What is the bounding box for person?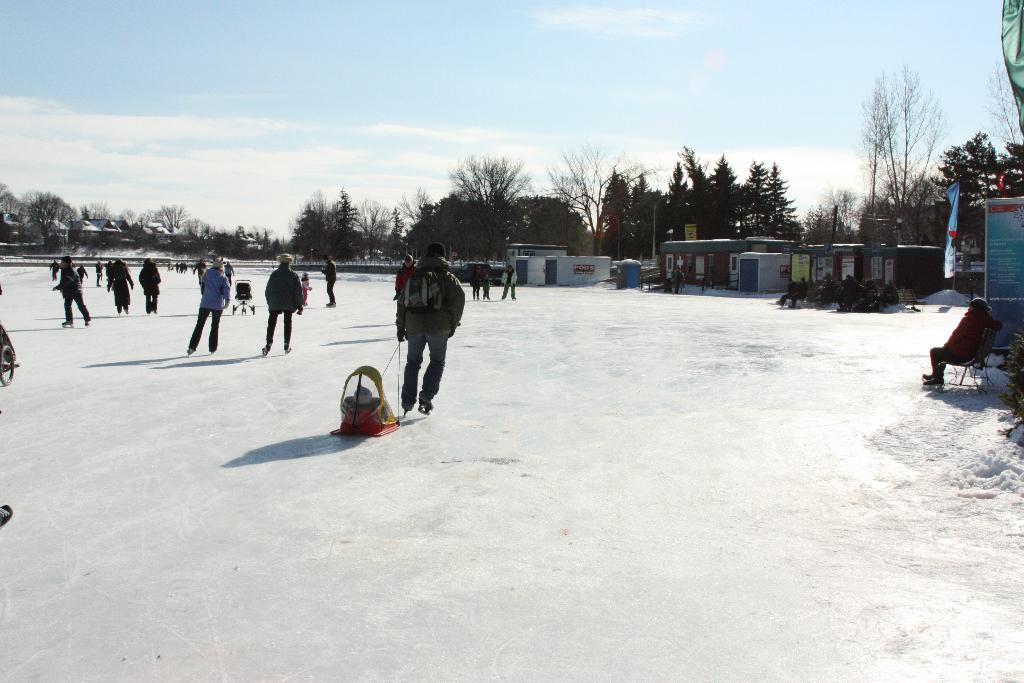
l=223, t=261, r=234, b=286.
